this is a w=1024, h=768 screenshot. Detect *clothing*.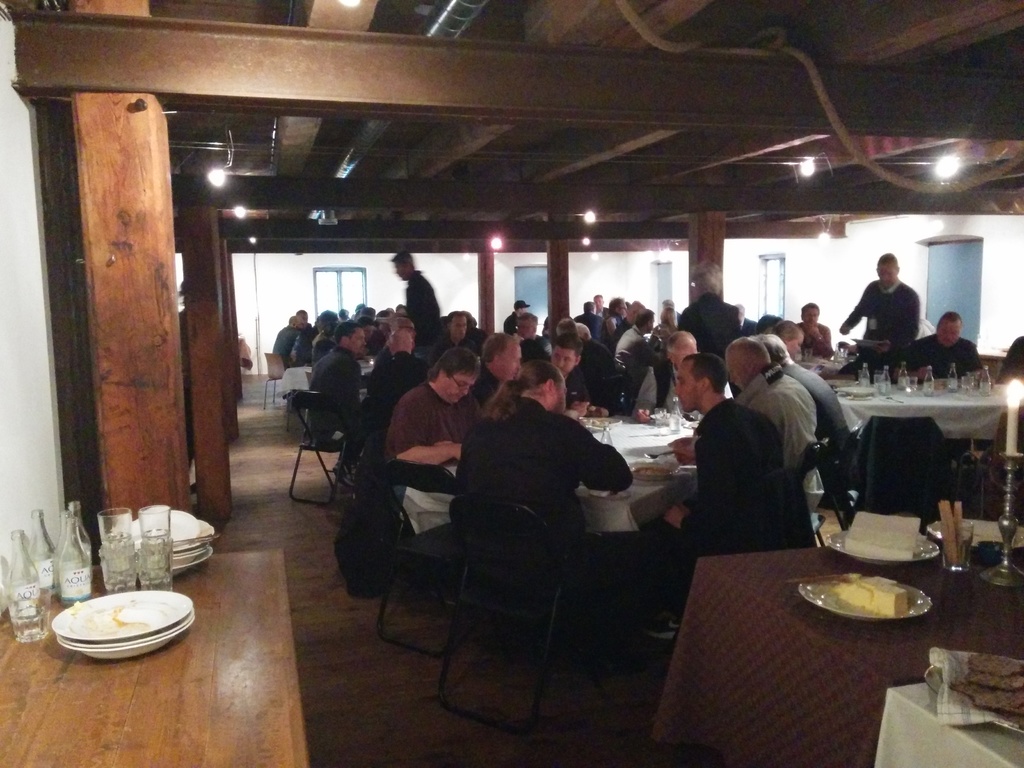
l=795, t=321, r=836, b=362.
